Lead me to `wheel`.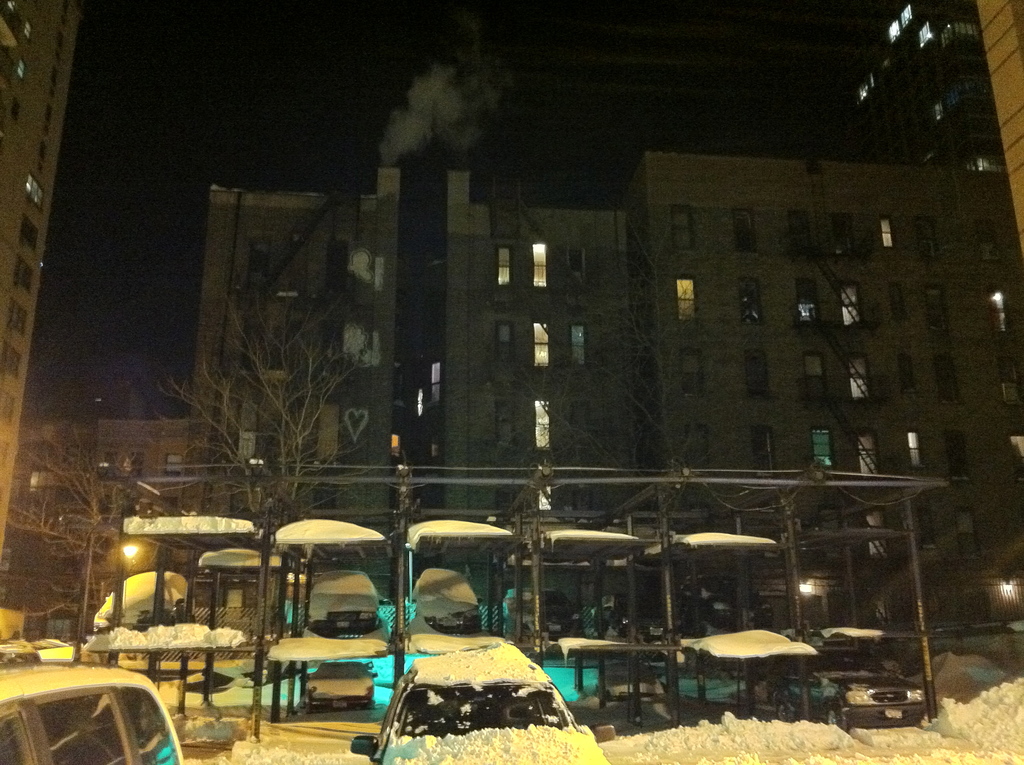
Lead to 780:705:797:725.
